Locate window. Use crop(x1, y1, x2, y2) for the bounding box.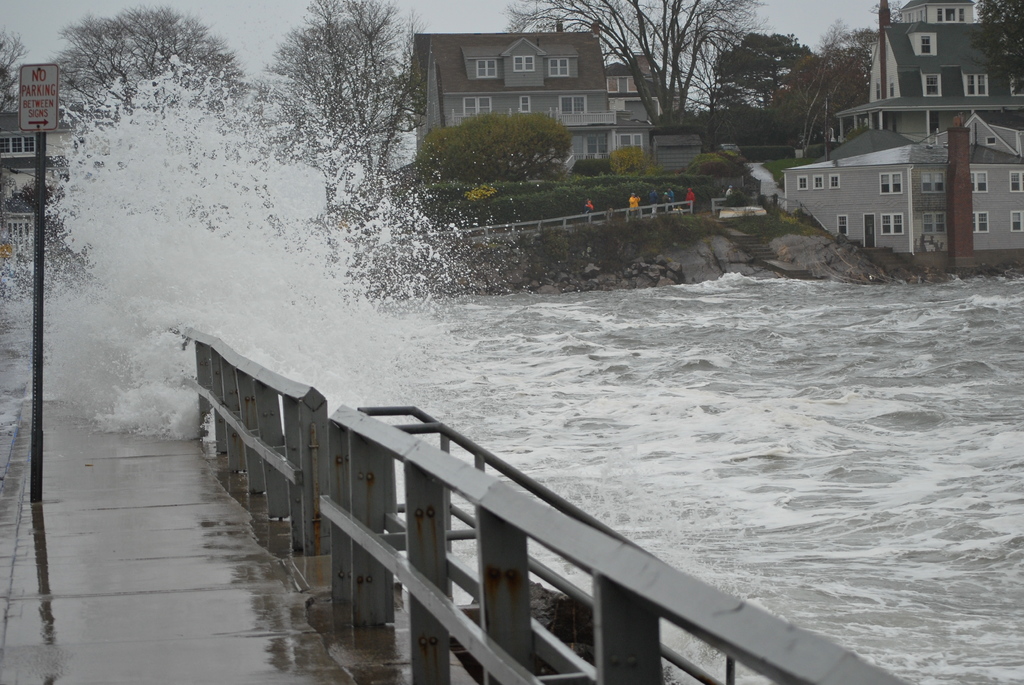
crop(939, 7, 955, 24).
